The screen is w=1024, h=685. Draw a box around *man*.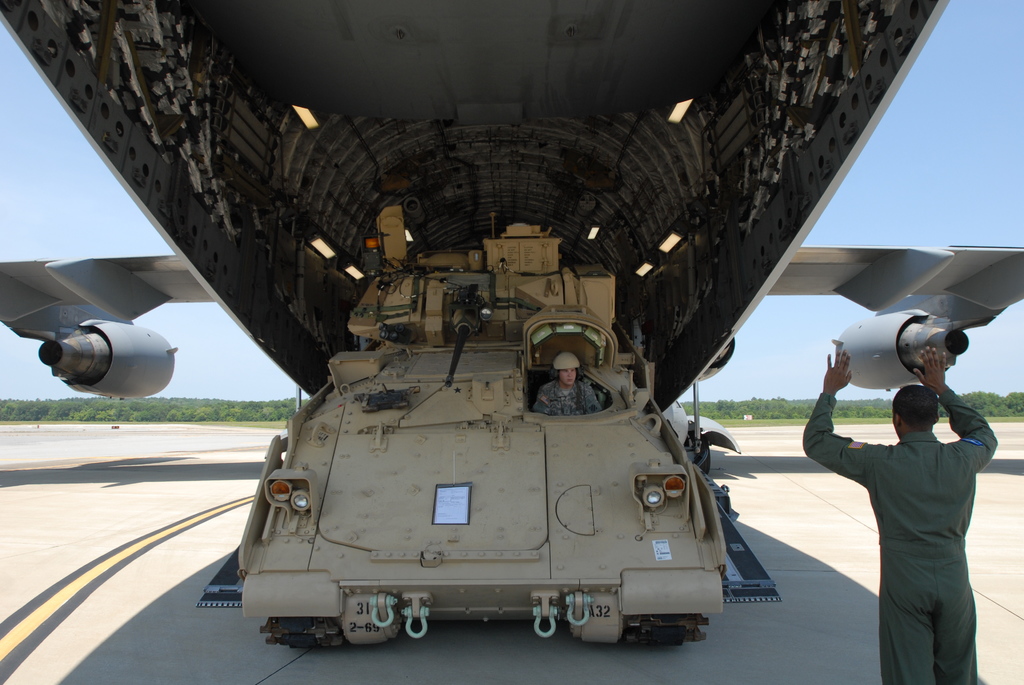
bbox=(809, 368, 1002, 666).
